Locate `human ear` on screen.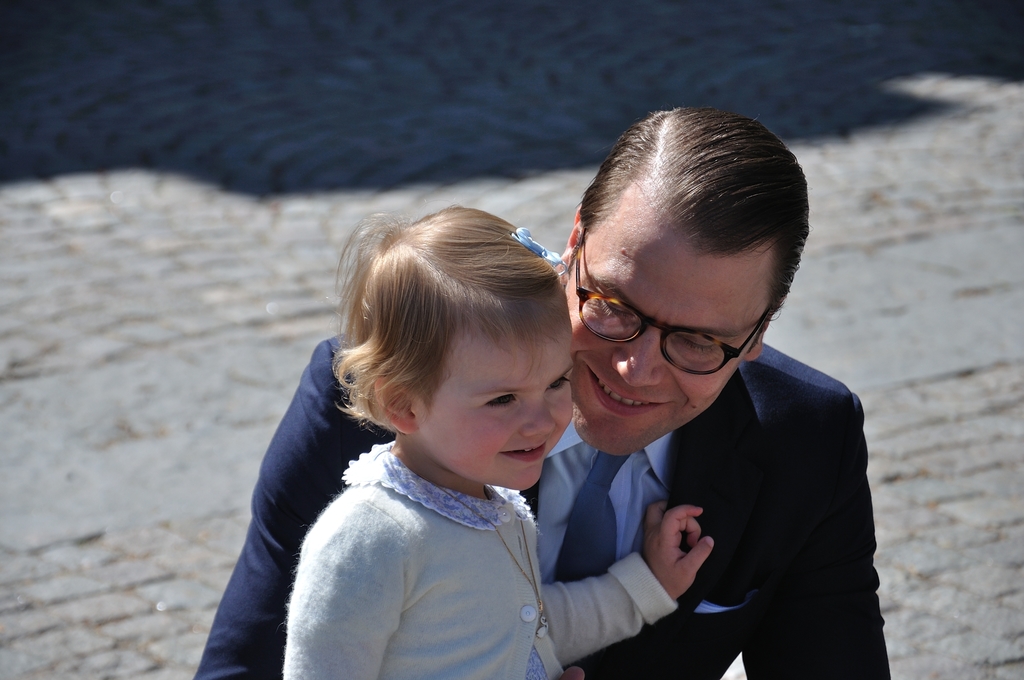
On screen at pyautogui.locateOnScreen(378, 378, 421, 434).
